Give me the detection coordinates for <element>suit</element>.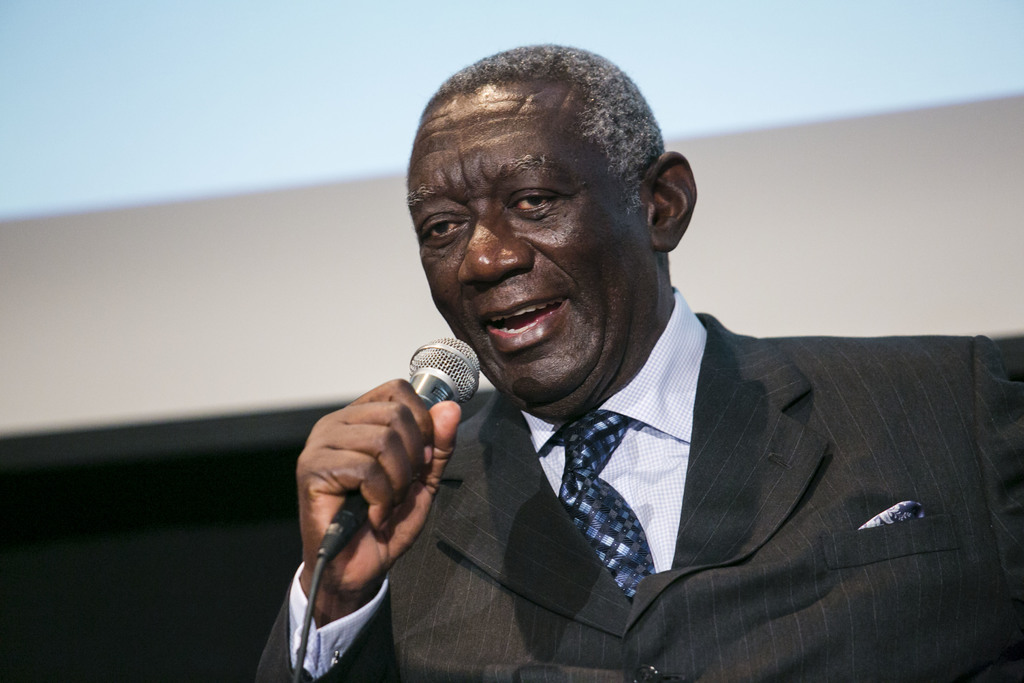
(x1=282, y1=340, x2=941, y2=659).
